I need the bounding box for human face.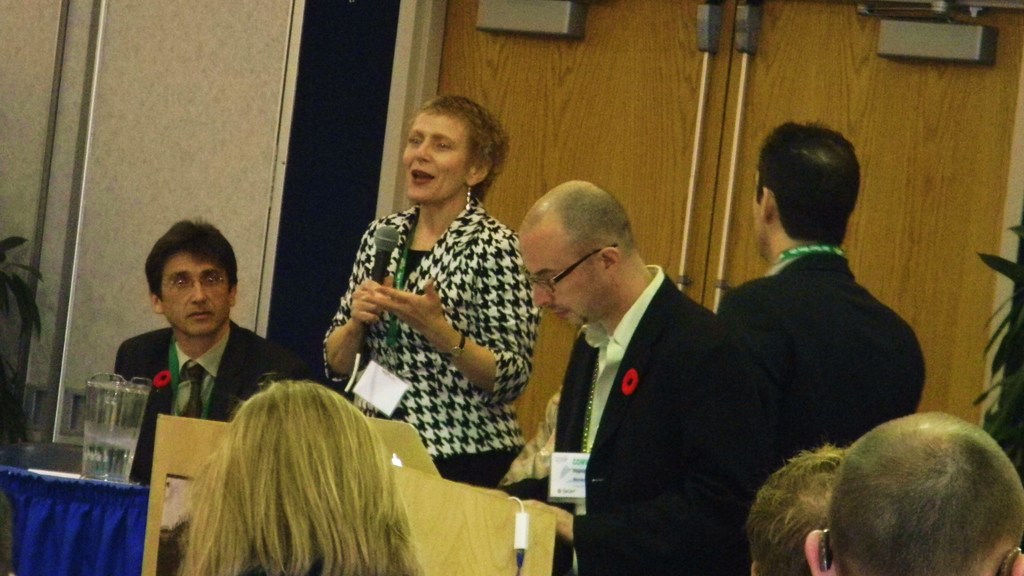
Here it is: Rect(523, 234, 604, 324).
